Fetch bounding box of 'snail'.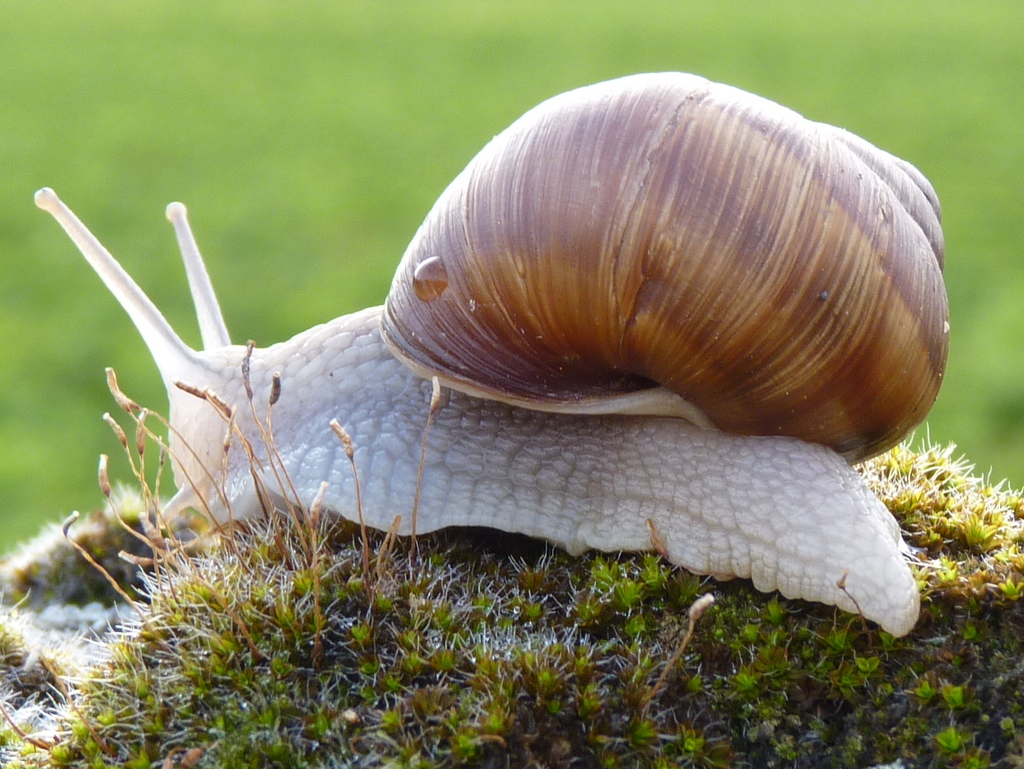
Bbox: 30:59:952:641.
